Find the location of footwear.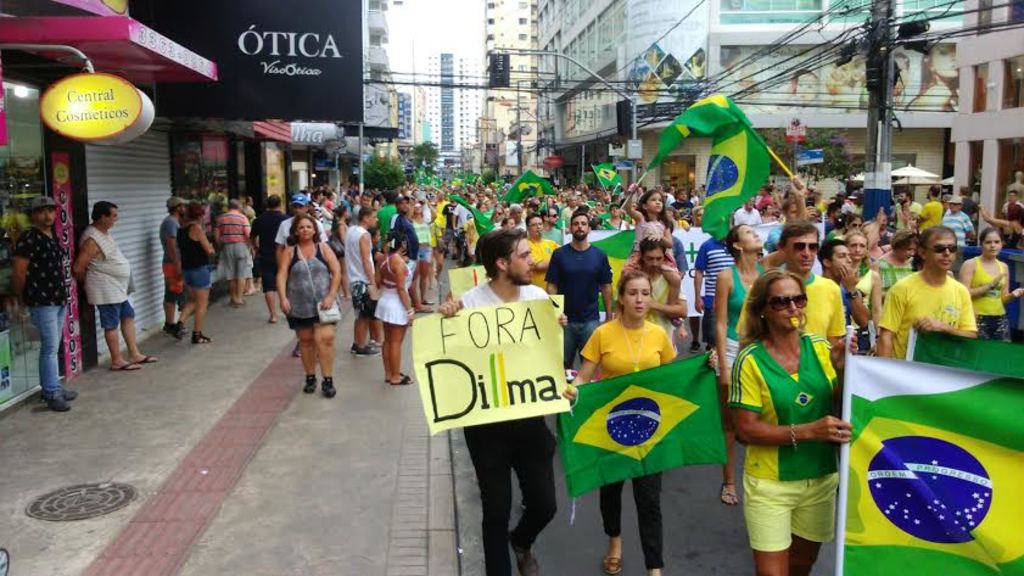
Location: (left=354, top=349, right=377, bottom=354).
